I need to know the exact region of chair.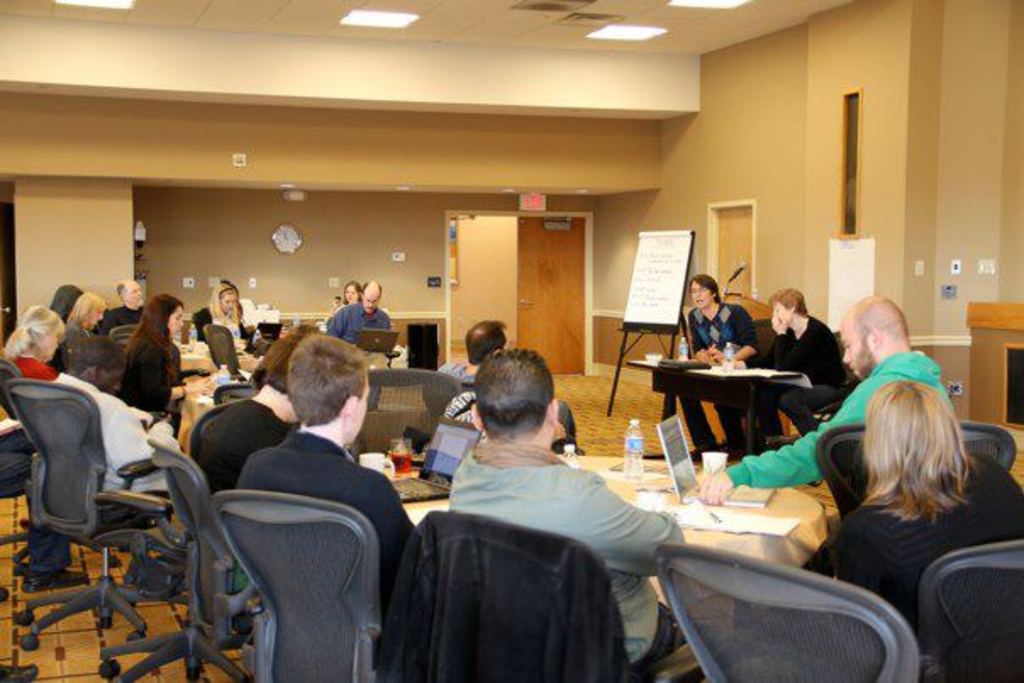
Region: BBox(410, 510, 676, 681).
